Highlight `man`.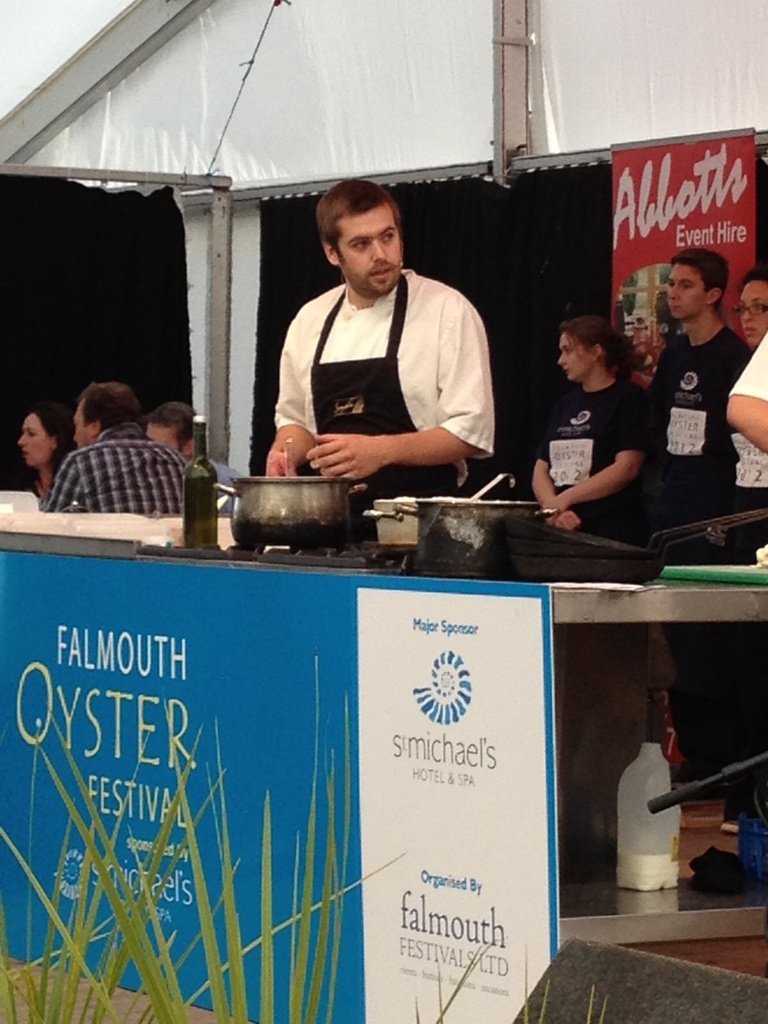
Highlighted region: 651/248/756/520.
